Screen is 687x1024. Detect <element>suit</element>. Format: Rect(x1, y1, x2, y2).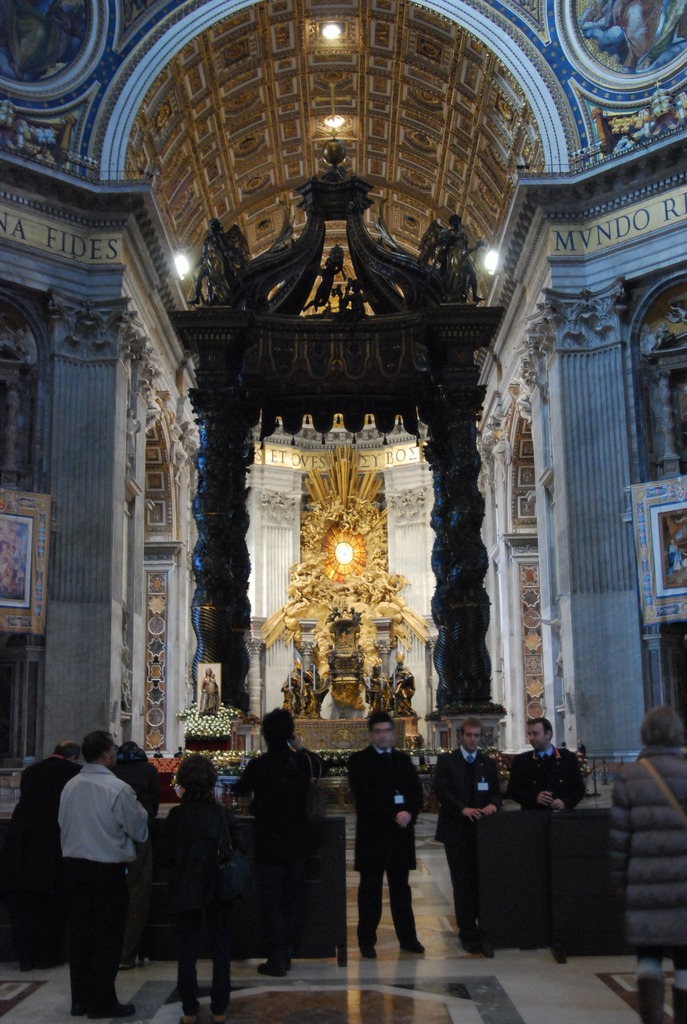
Rect(434, 744, 501, 943).
